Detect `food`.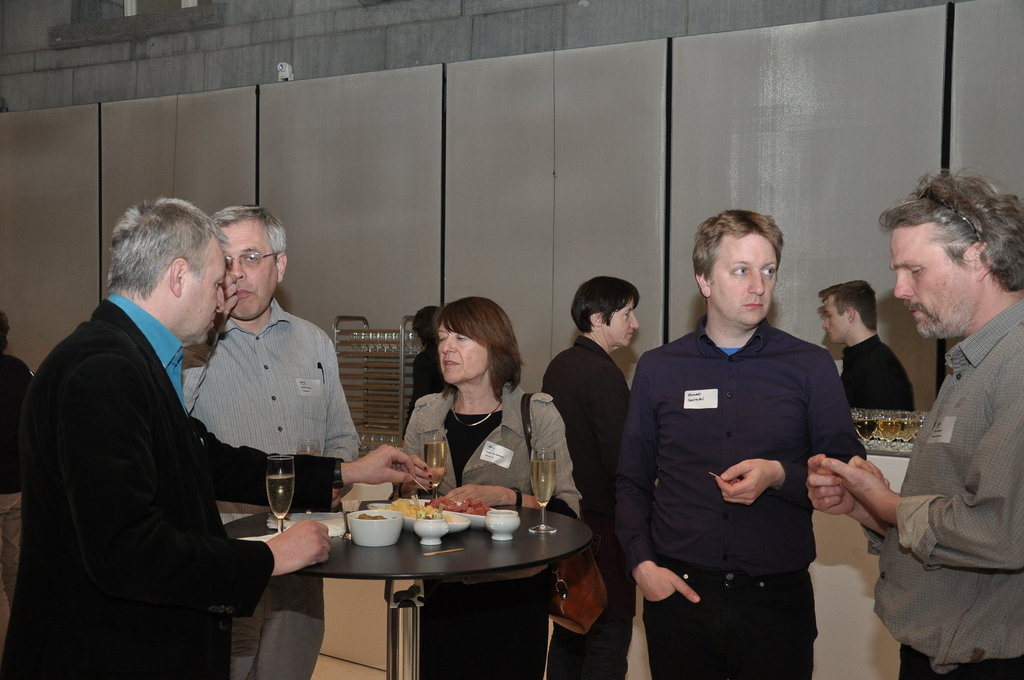
Detected at <box>362,506,384,521</box>.
